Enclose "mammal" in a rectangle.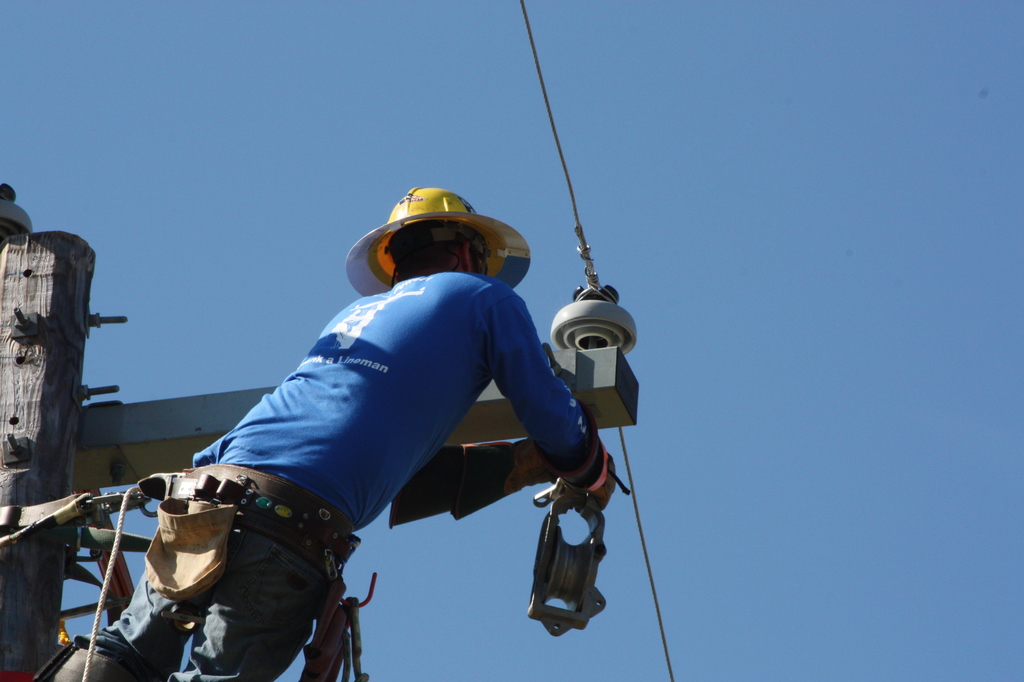
[31, 186, 615, 681].
